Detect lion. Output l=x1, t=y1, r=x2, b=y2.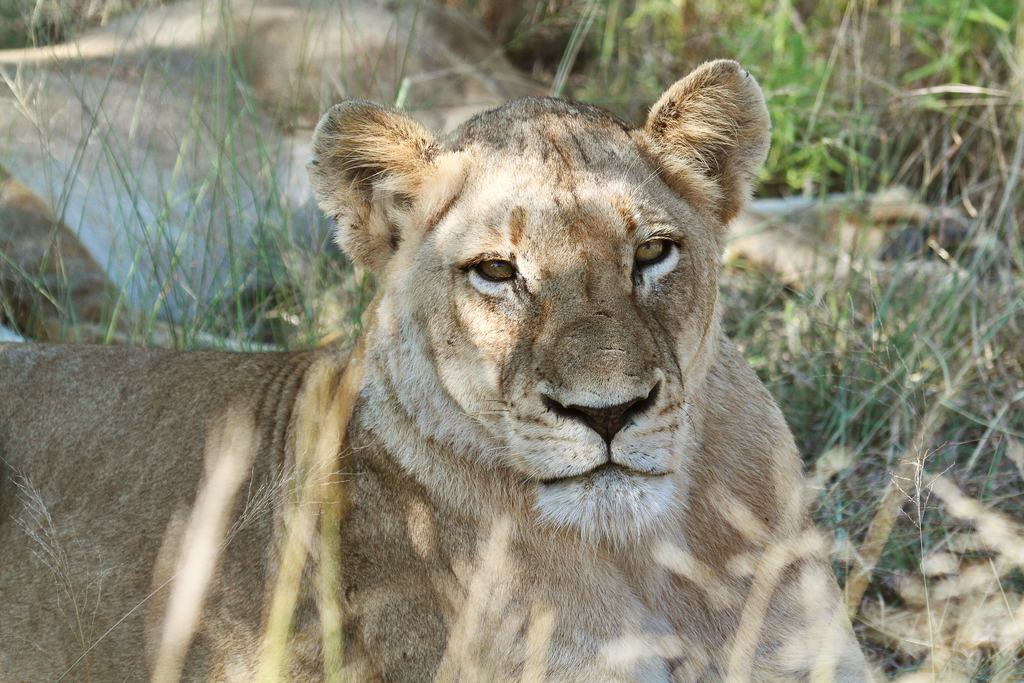
l=0, t=55, r=870, b=682.
